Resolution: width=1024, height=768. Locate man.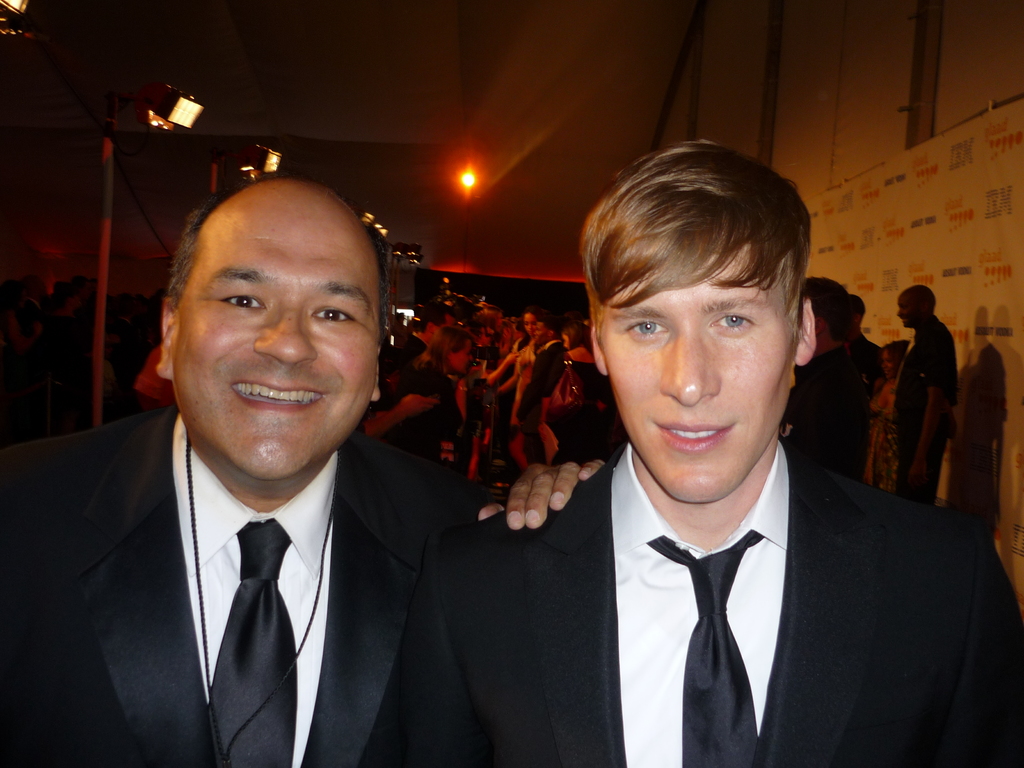
Rect(890, 285, 966, 501).
